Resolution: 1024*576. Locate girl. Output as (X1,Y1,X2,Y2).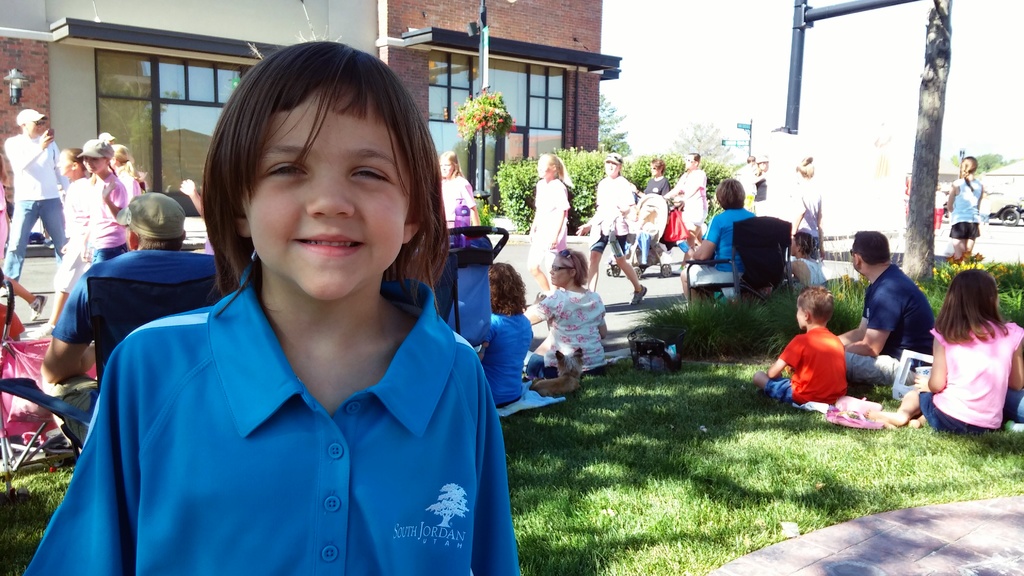
(875,268,1023,440).
